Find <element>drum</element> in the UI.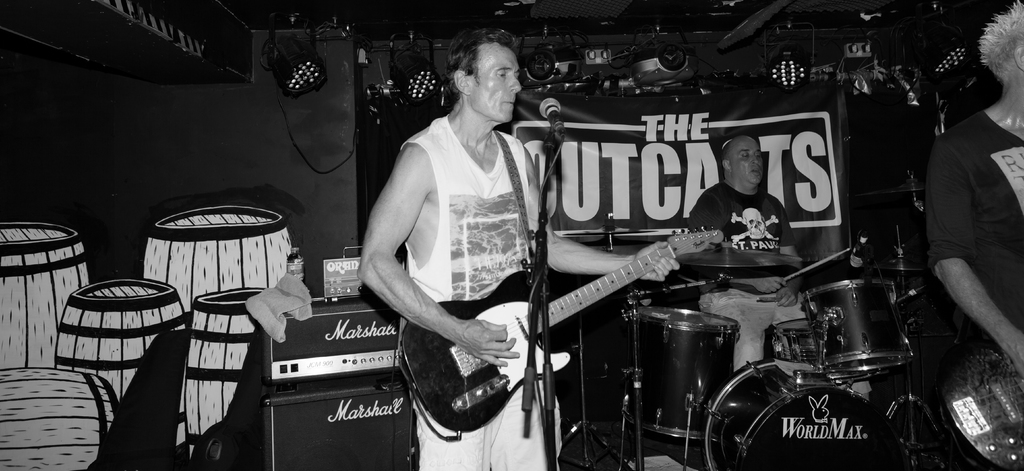
UI element at bbox=[803, 278, 908, 374].
